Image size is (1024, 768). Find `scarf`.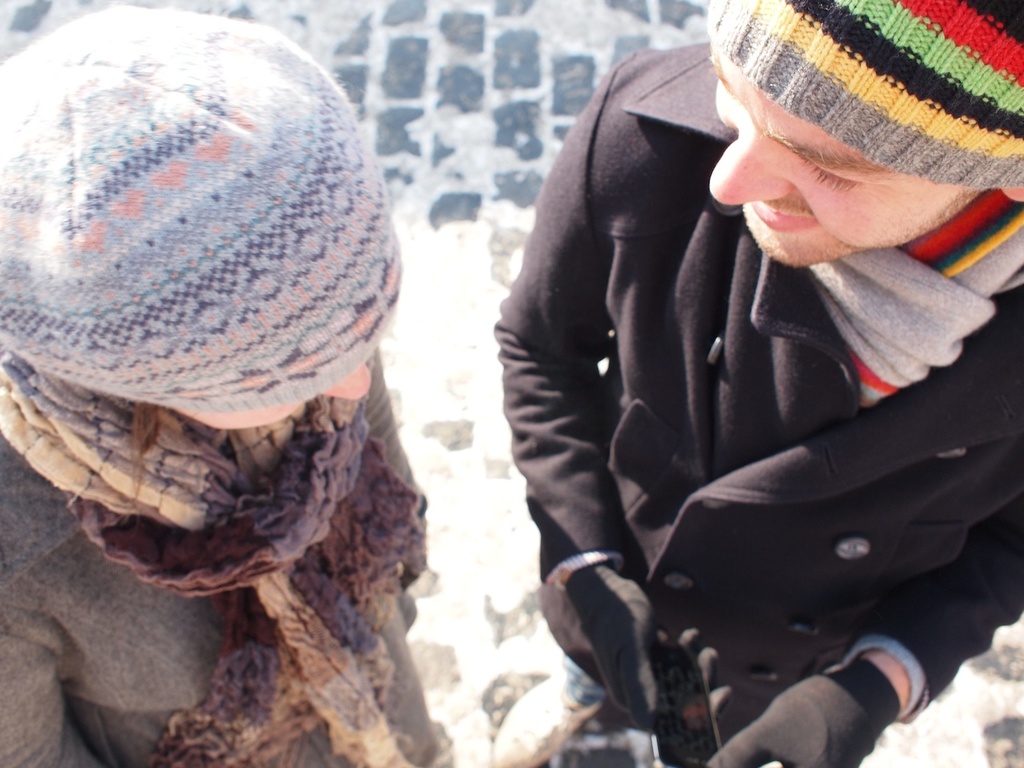
2:378:427:767.
